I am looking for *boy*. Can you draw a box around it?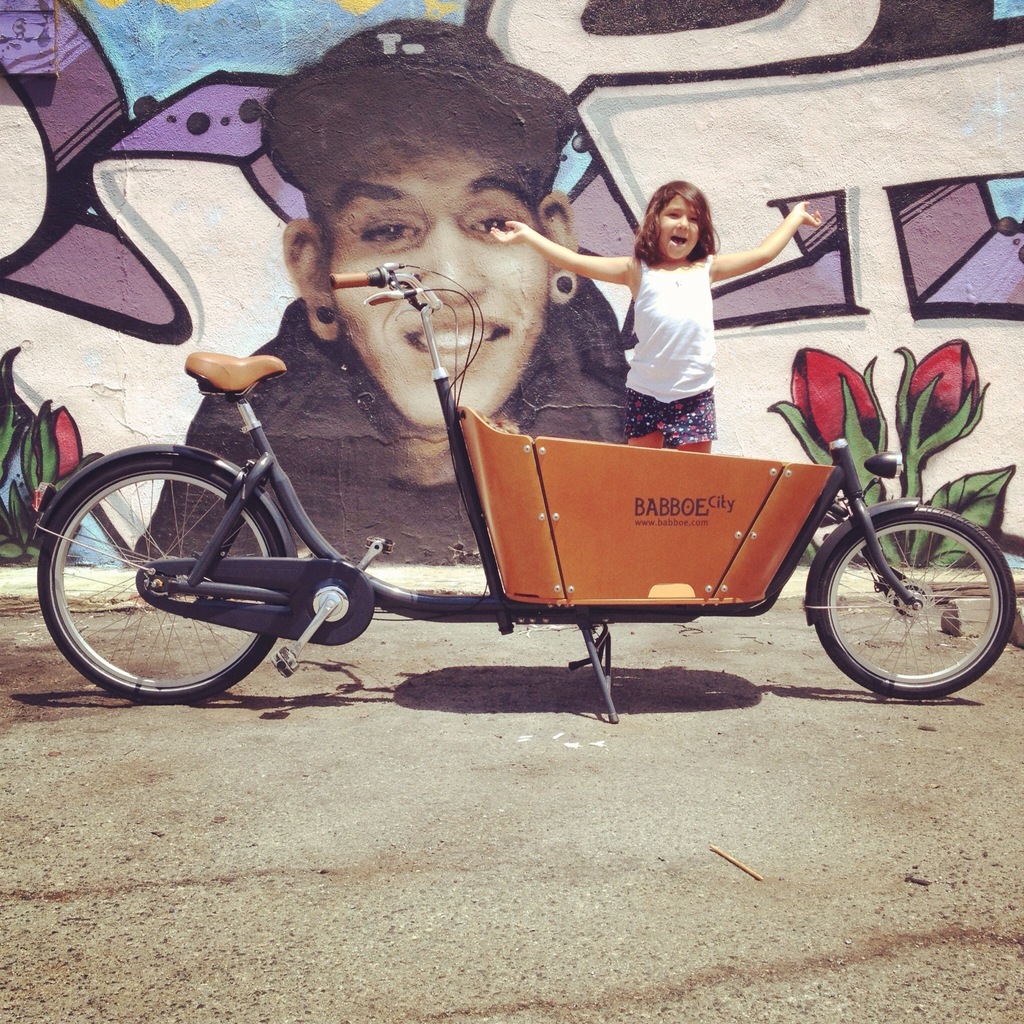
Sure, the bounding box is l=137, t=20, r=634, b=564.
